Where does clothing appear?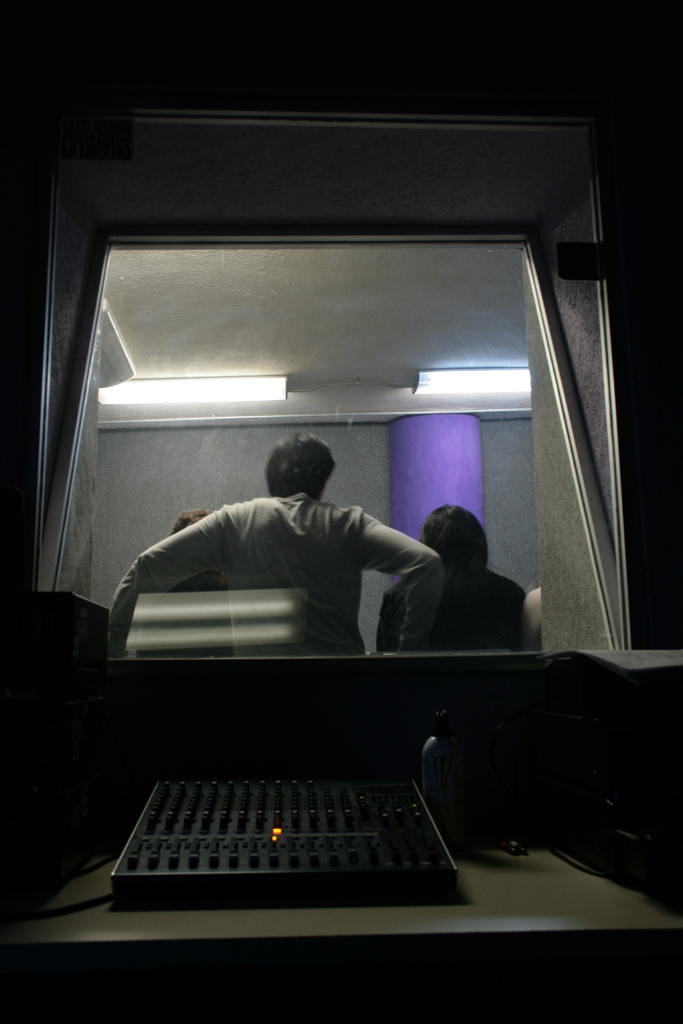
Appears at x1=375 y1=550 x2=521 y2=662.
